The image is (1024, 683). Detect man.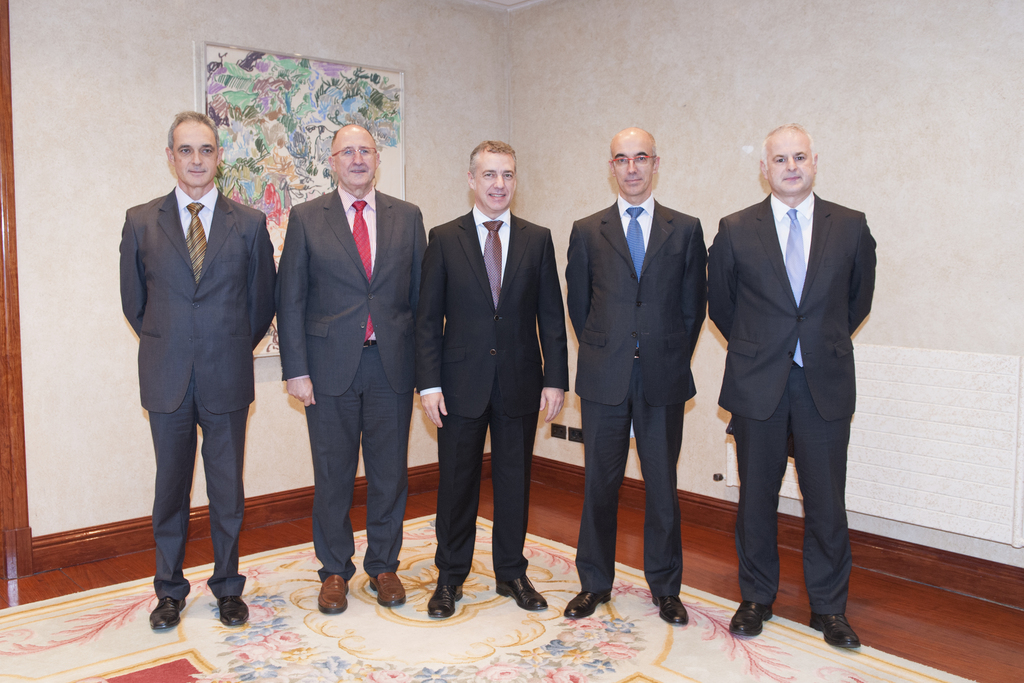
Detection: BBox(118, 83, 272, 642).
